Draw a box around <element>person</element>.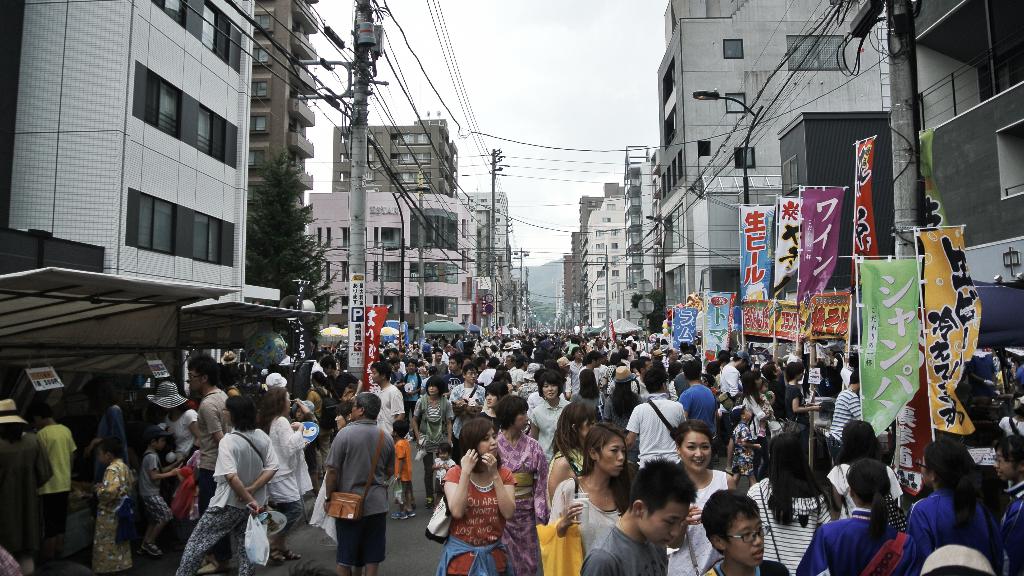
(742,424,847,572).
